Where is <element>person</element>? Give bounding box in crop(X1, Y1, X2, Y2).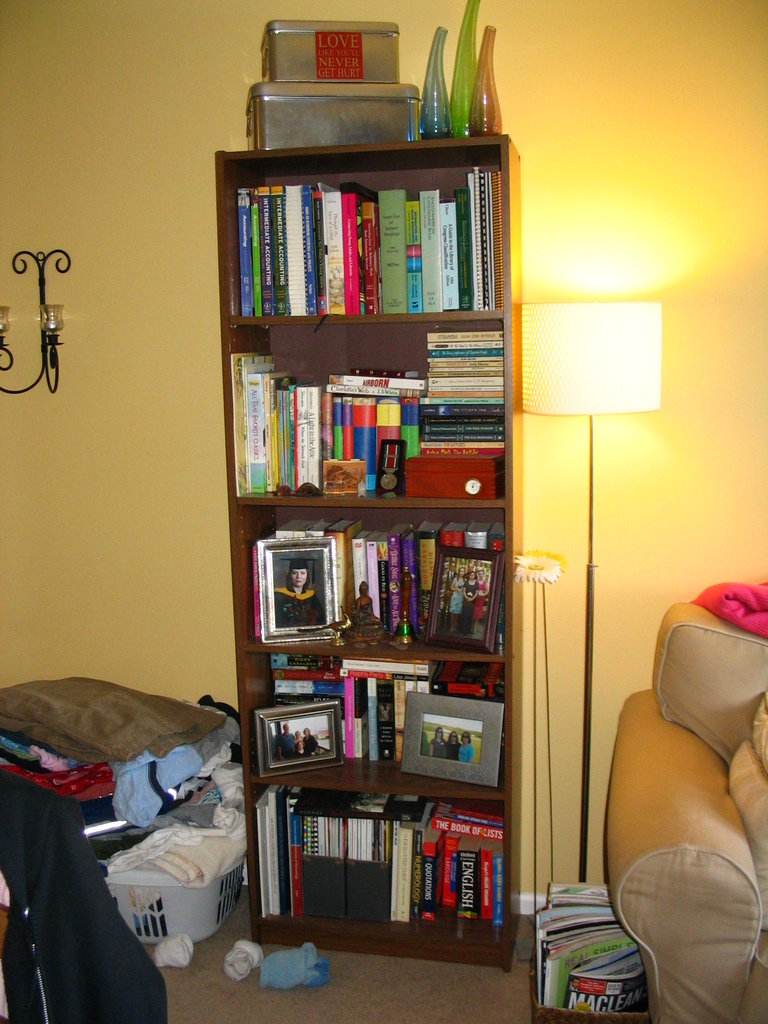
crop(275, 557, 322, 625).
